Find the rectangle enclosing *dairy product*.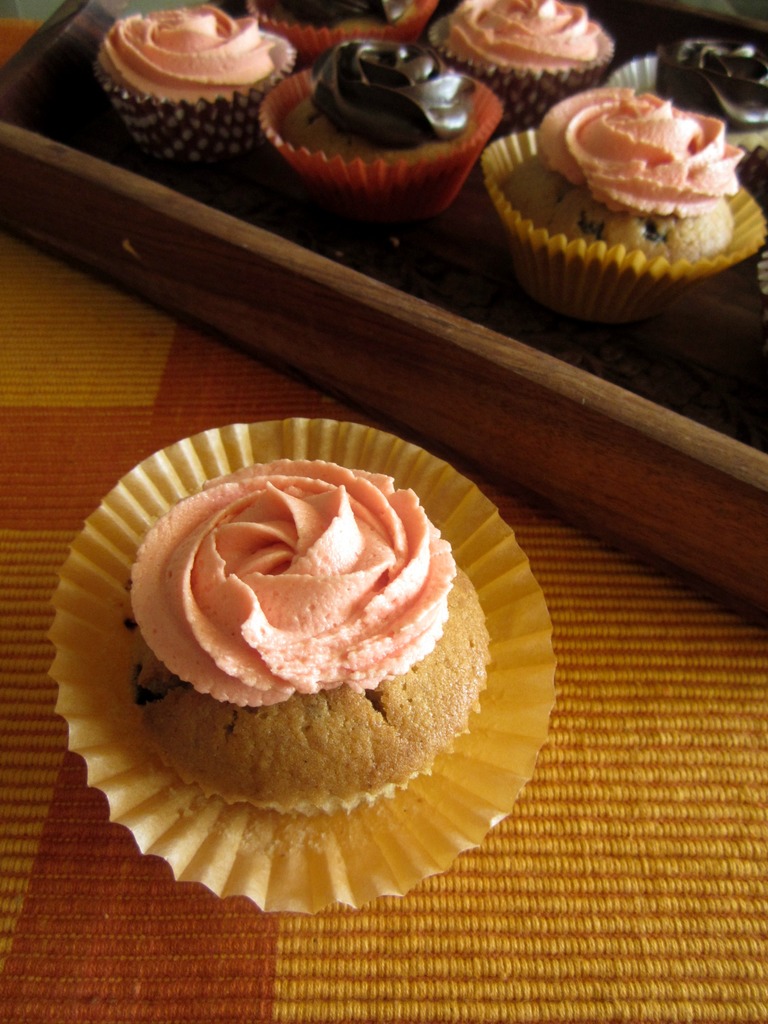
box(317, 38, 479, 147).
